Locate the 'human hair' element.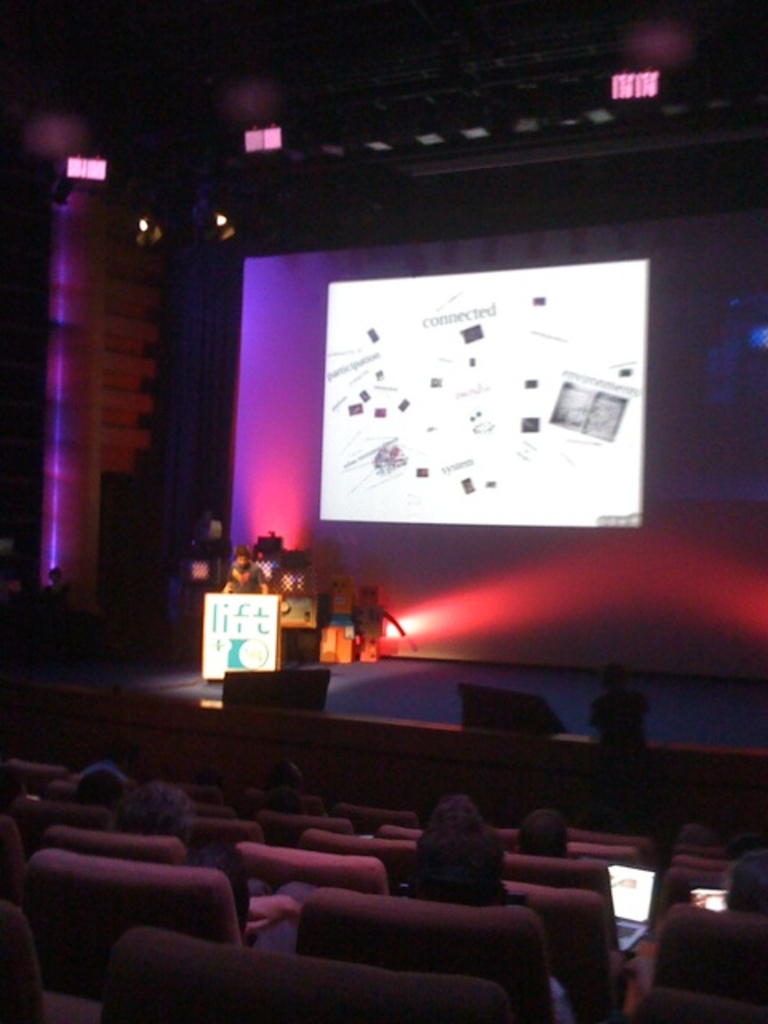
Element bbox: detection(114, 782, 195, 842).
